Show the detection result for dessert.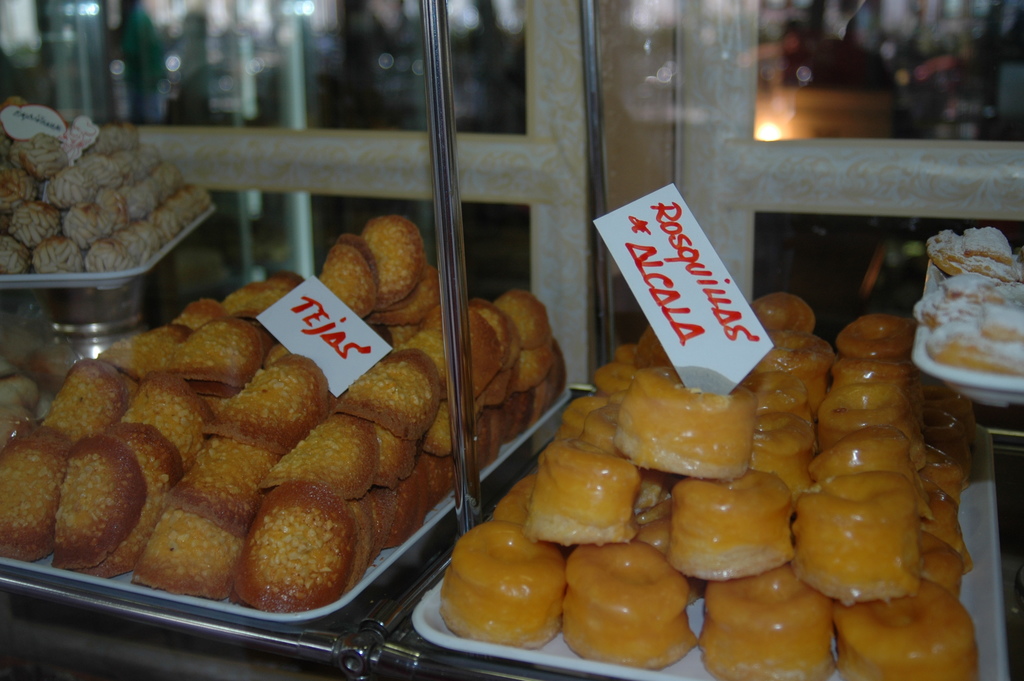
detection(458, 302, 509, 402).
